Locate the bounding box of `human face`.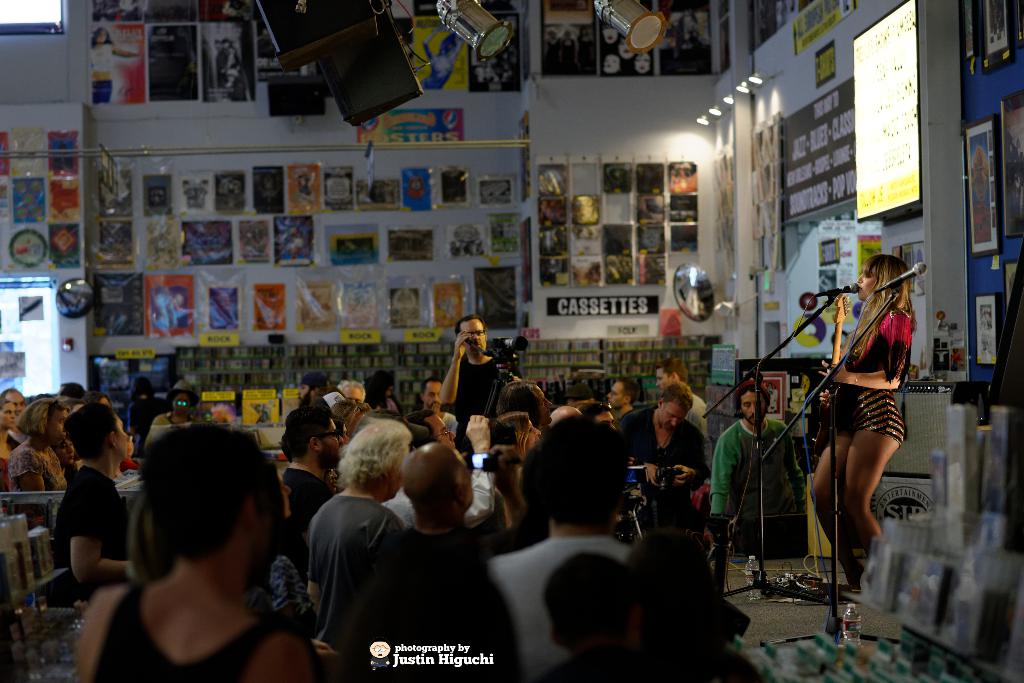
Bounding box: (426,414,454,452).
